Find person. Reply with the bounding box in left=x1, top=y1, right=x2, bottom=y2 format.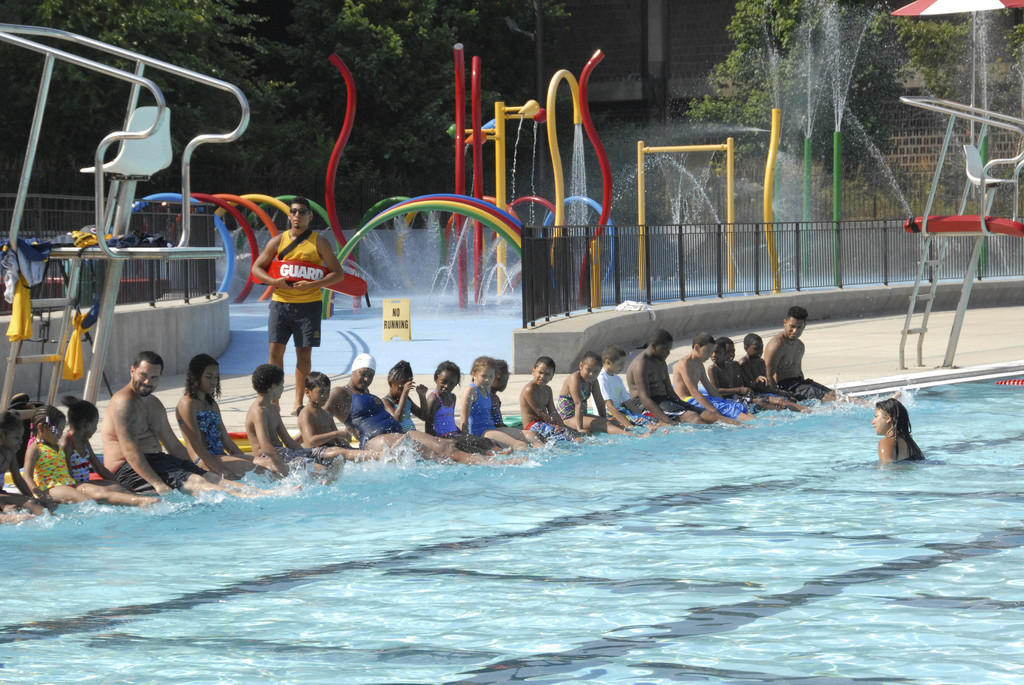
left=252, top=199, right=348, bottom=415.
